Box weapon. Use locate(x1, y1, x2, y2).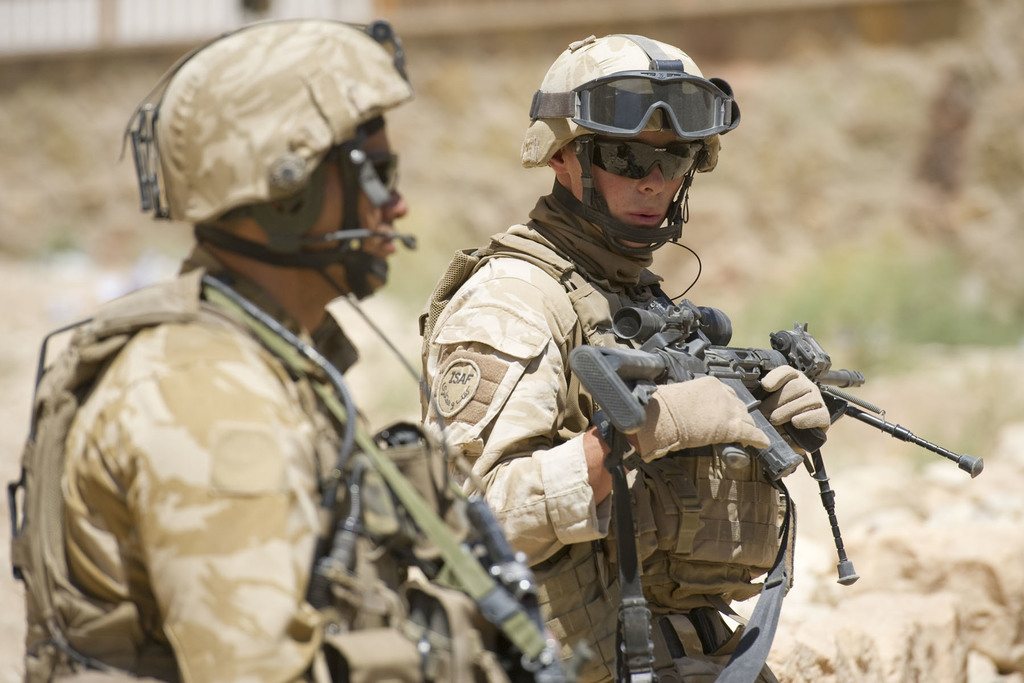
locate(508, 297, 987, 555).
